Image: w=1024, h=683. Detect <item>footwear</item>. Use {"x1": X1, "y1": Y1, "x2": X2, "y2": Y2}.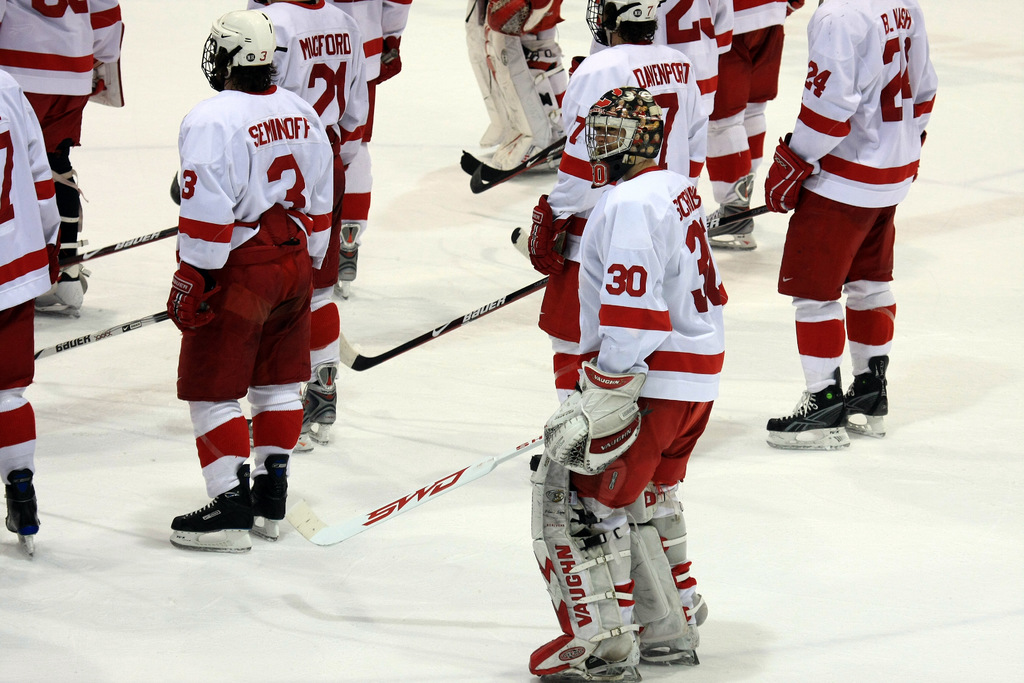
{"x1": 163, "y1": 485, "x2": 268, "y2": 548}.
